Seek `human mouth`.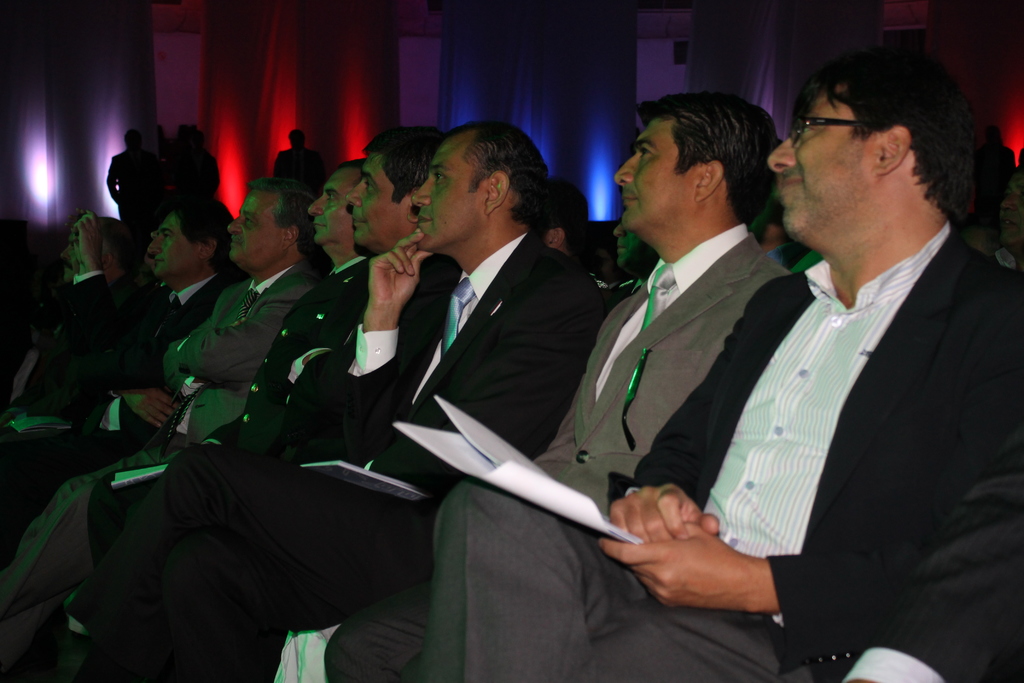
(left=619, top=194, right=639, bottom=204).
